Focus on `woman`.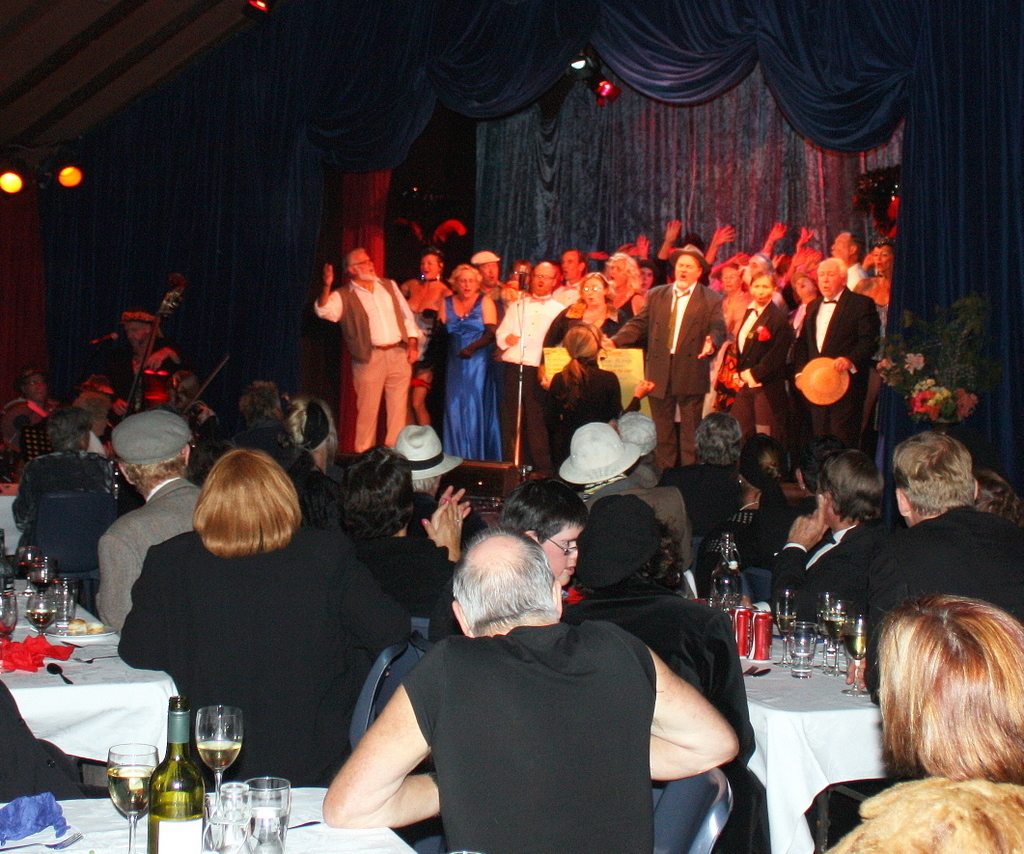
Focused at {"x1": 430, "y1": 266, "x2": 494, "y2": 454}.
